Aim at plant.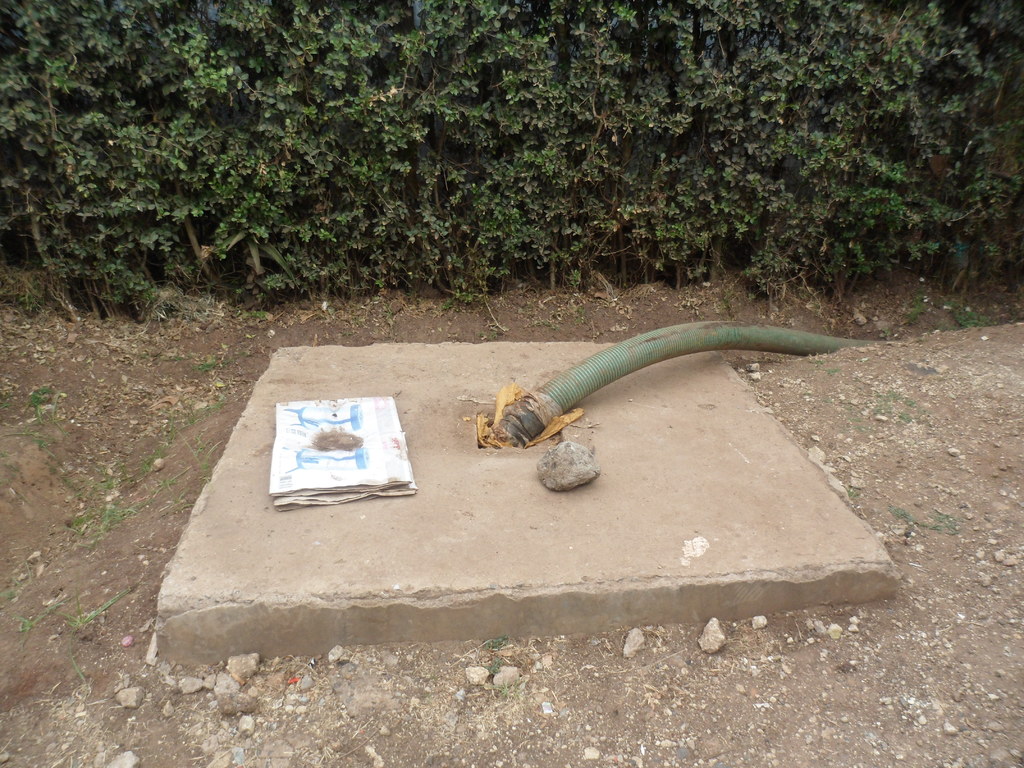
Aimed at (5,415,66,450).
